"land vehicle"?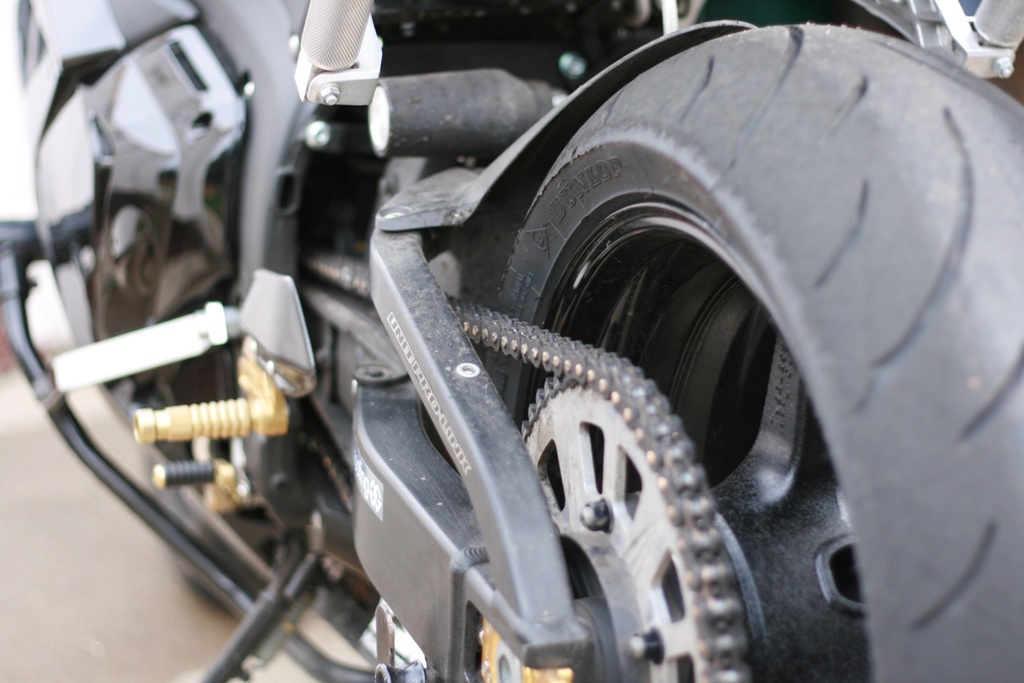
box=[9, 6, 885, 681]
